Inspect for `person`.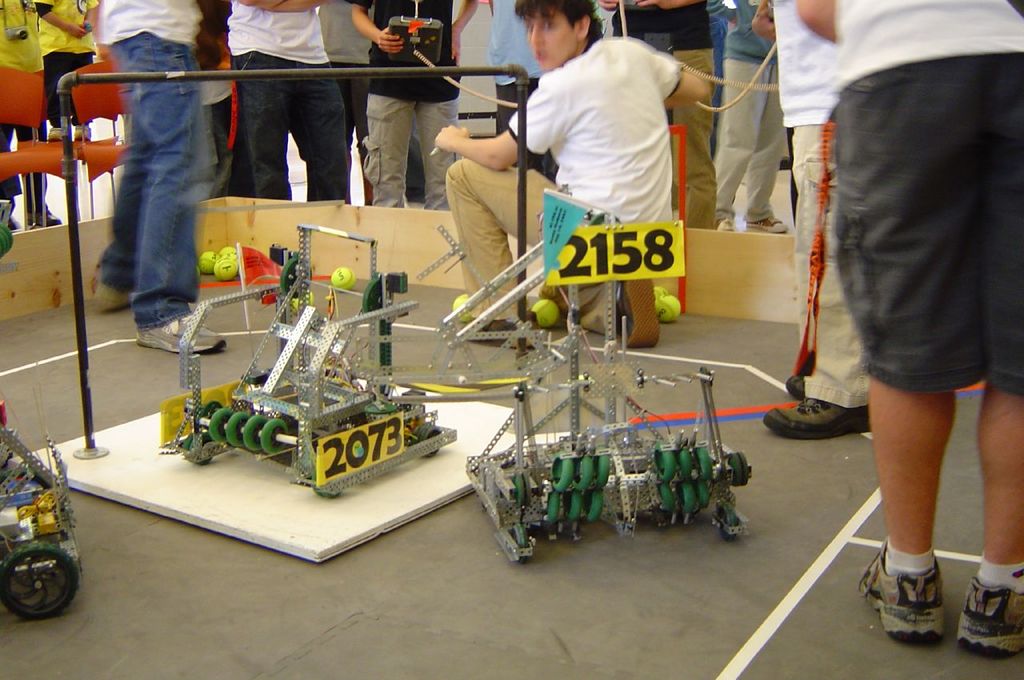
Inspection: (428, 0, 709, 346).
